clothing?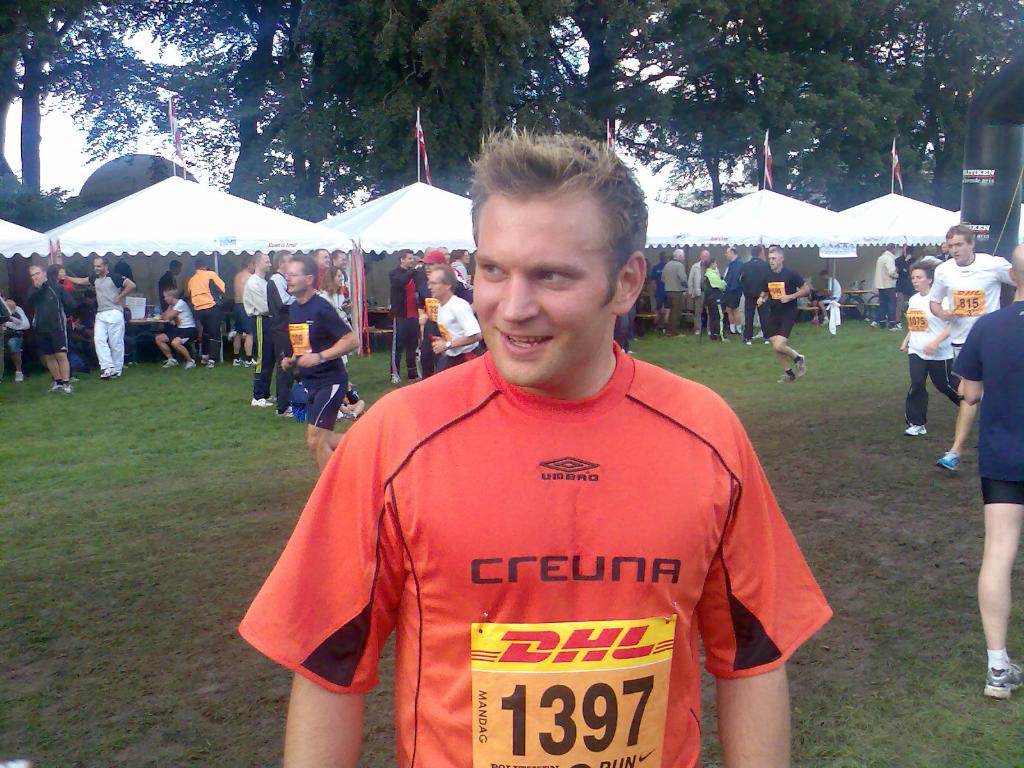
<bbox>246, 354, 252, 360</bbox>
